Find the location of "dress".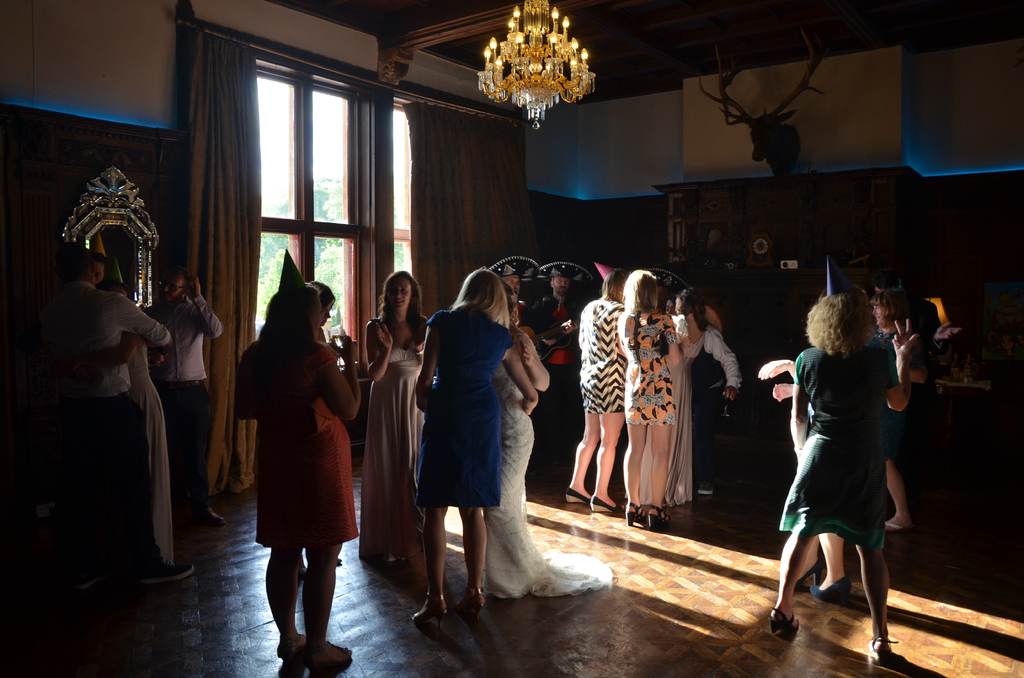
Location: 420 302 514 508.
